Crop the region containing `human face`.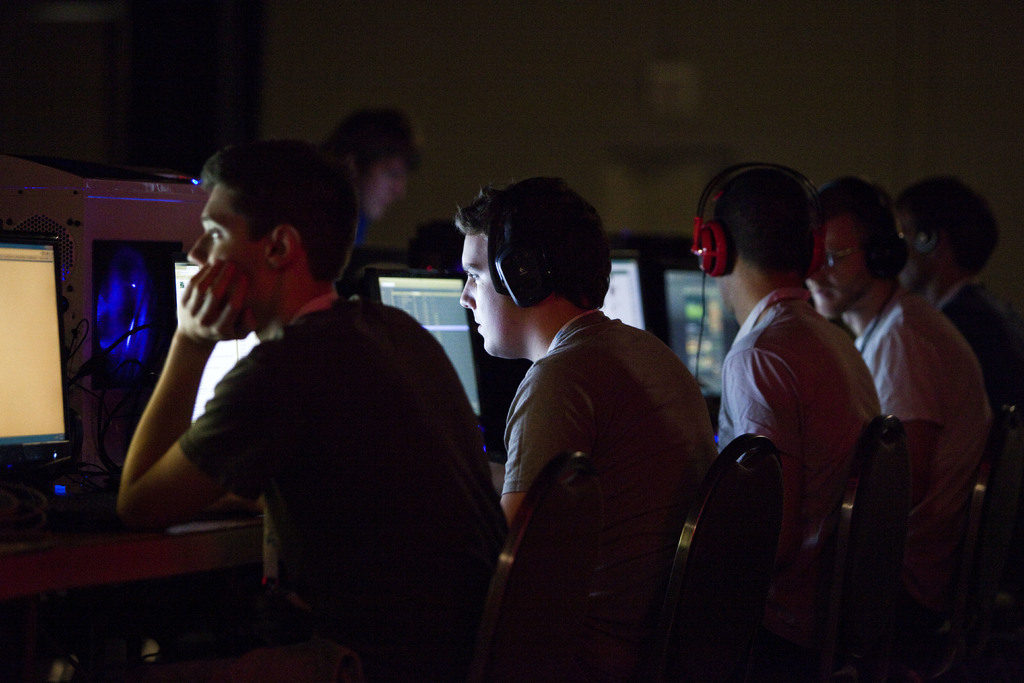
Crop region: 369/163/408/220.
